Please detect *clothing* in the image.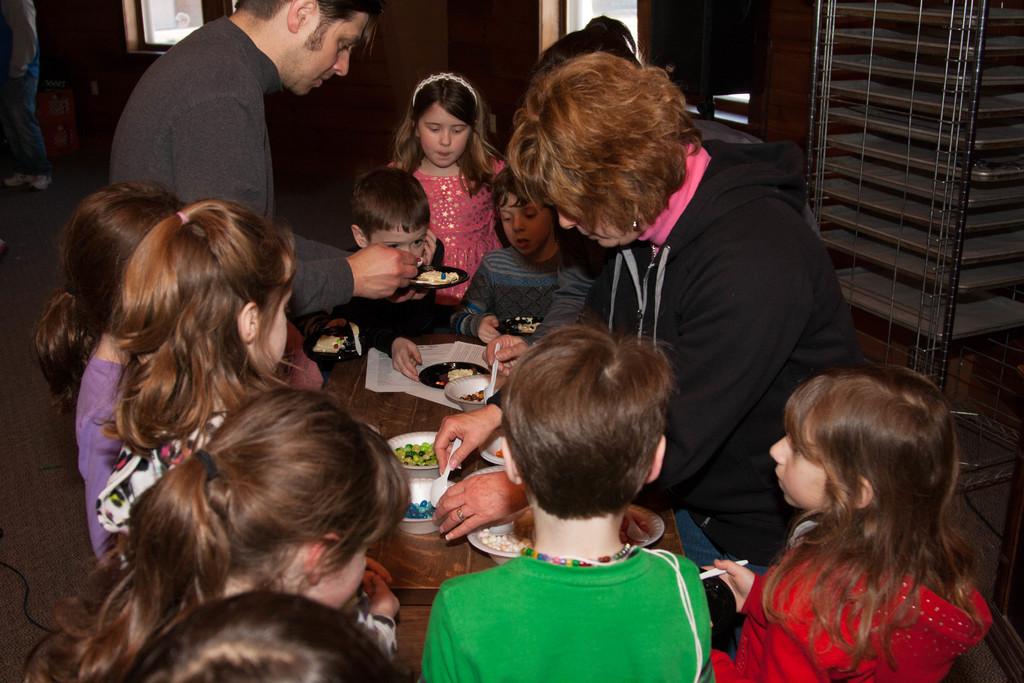
(left=438, top=548, right=720, bottom=682).
